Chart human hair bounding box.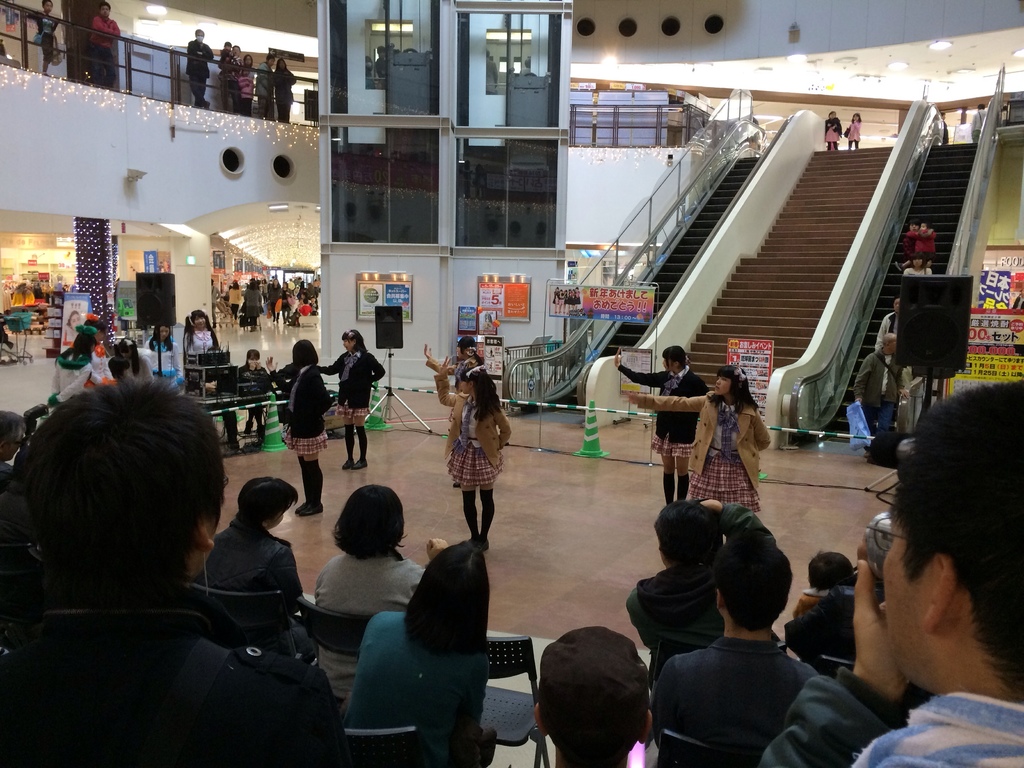
Charted: <region>660, 346, 689, 371</region>.
